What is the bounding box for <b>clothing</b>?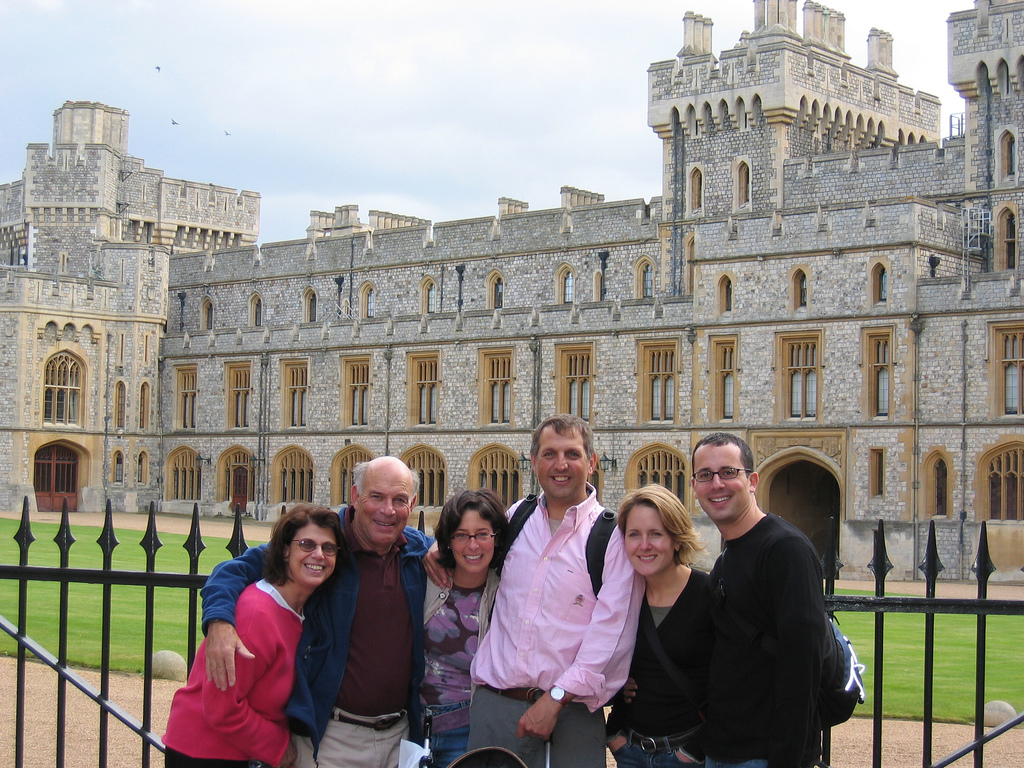
167/482/824/767.
